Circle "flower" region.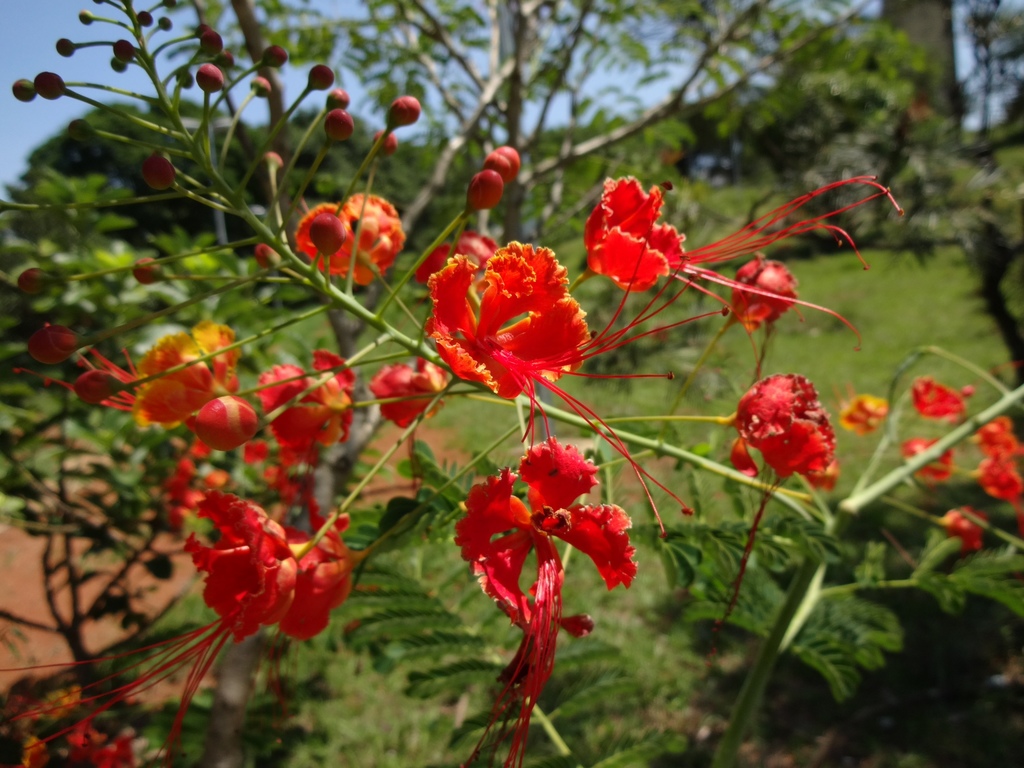
Region: box(111, 41, 135, 57).
